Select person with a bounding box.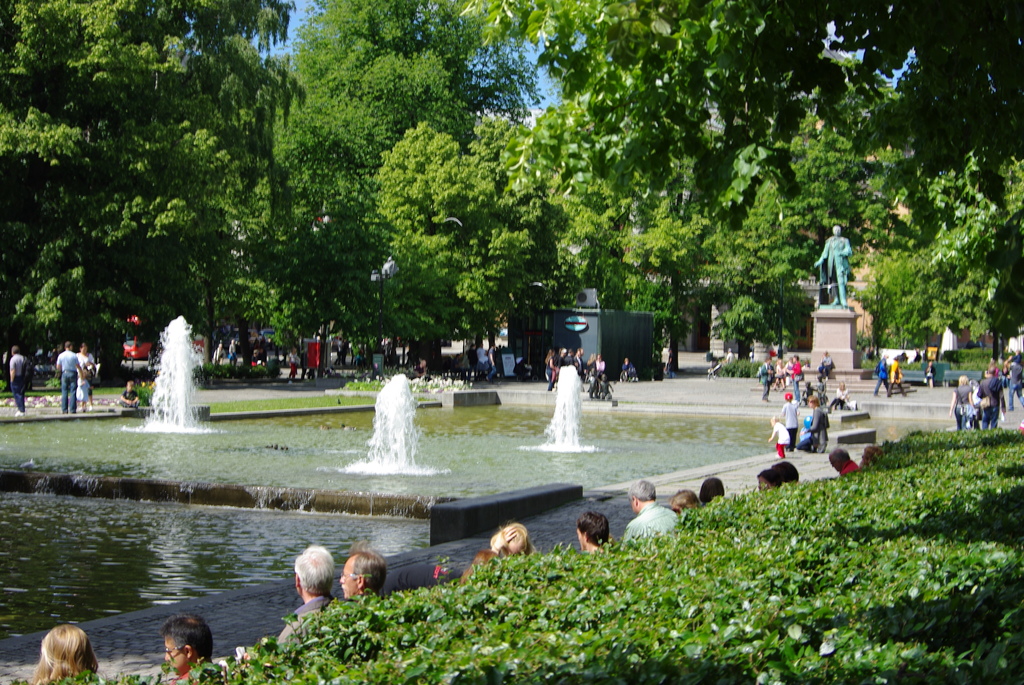
pyautogui.locateOnScreen(817, 222, 853, 307).
